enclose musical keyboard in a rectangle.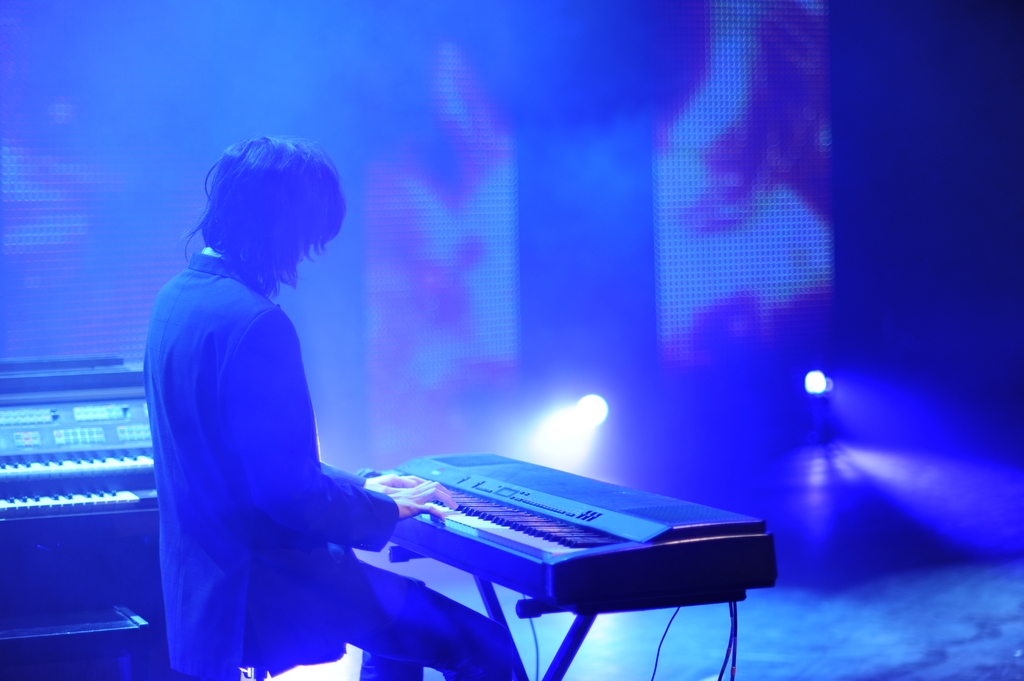
<bbox>1, 486, 157, 516</bbox>.
